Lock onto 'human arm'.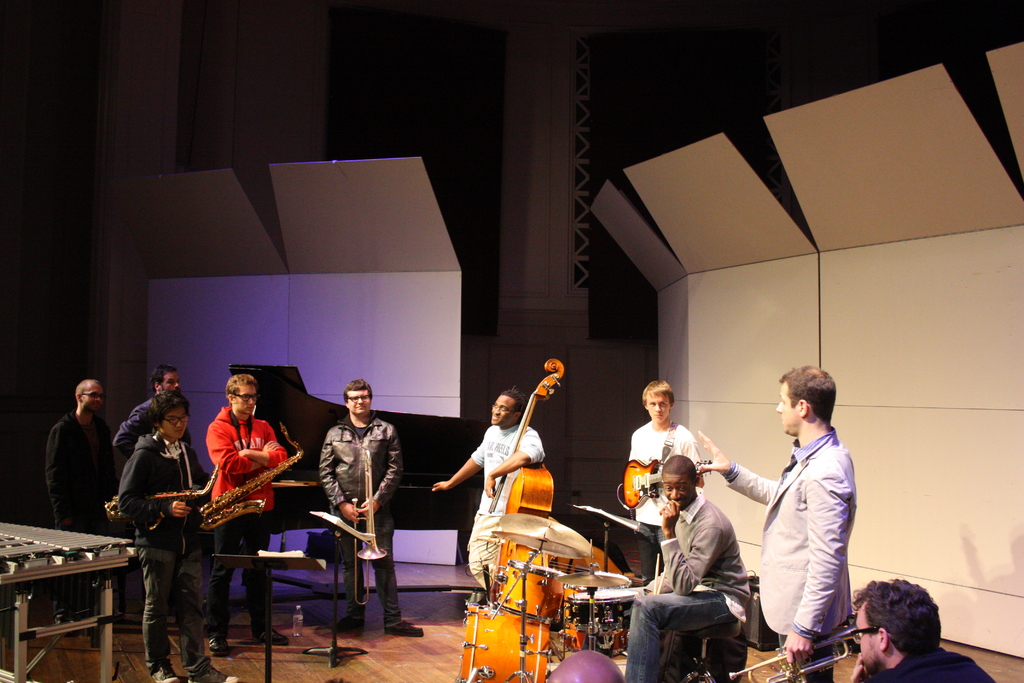
Locked: pyautogui.locateOnScreen(45, 423, 73, 527).
